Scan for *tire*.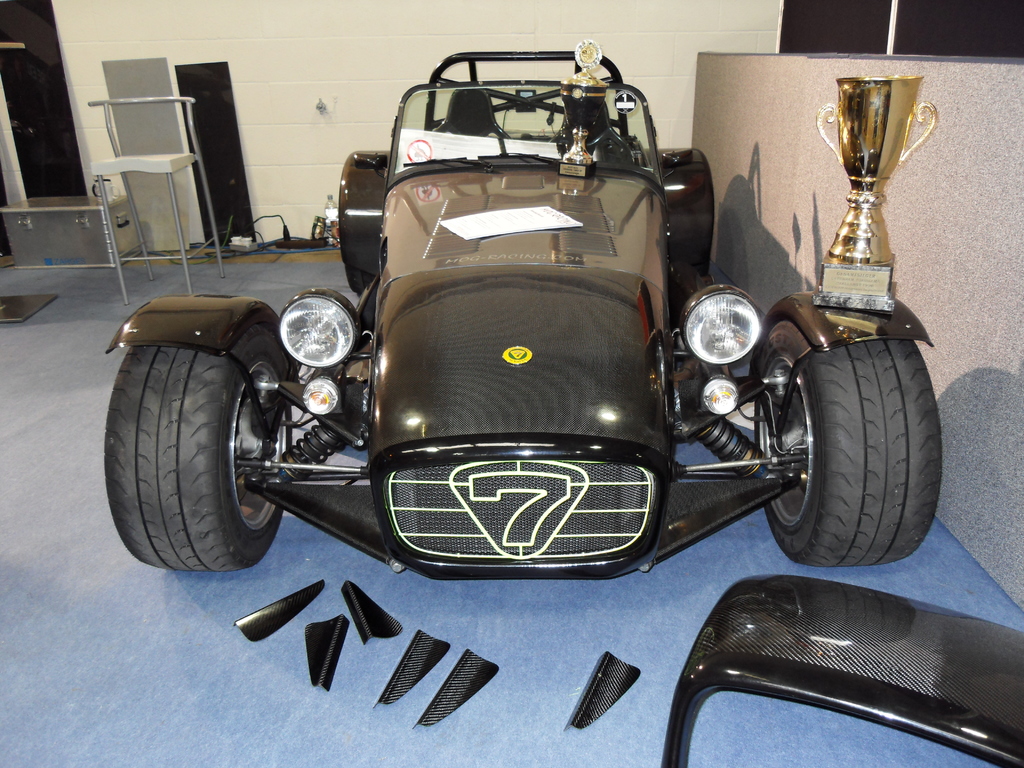
Scan result: bbox=[767, 319, 936, 573].
